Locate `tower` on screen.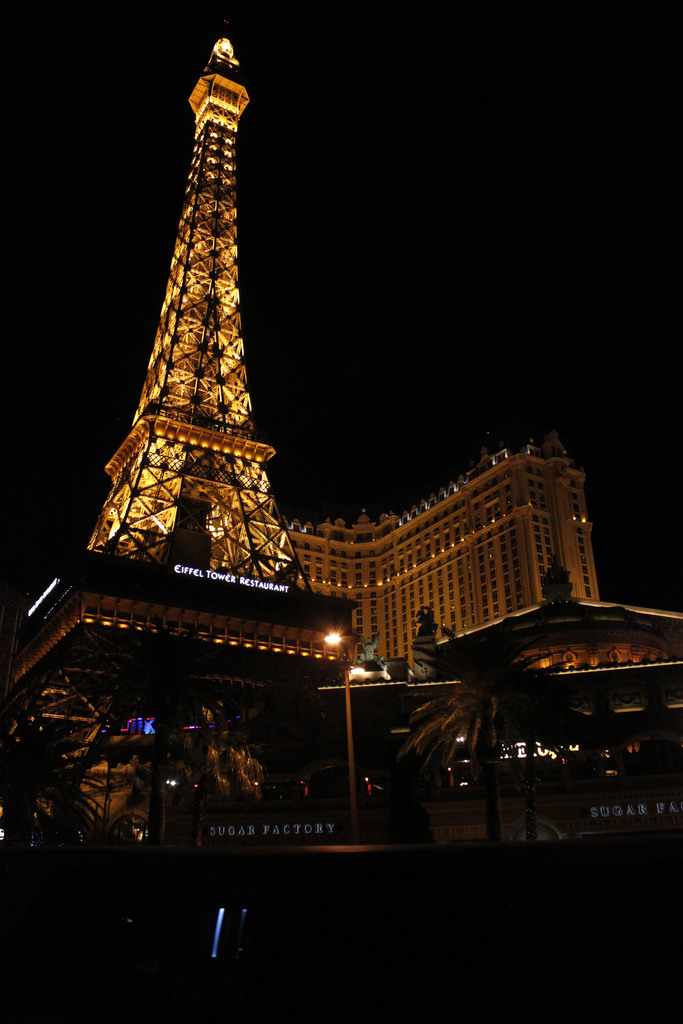
On screen at box(0, 20, 365, 871).
